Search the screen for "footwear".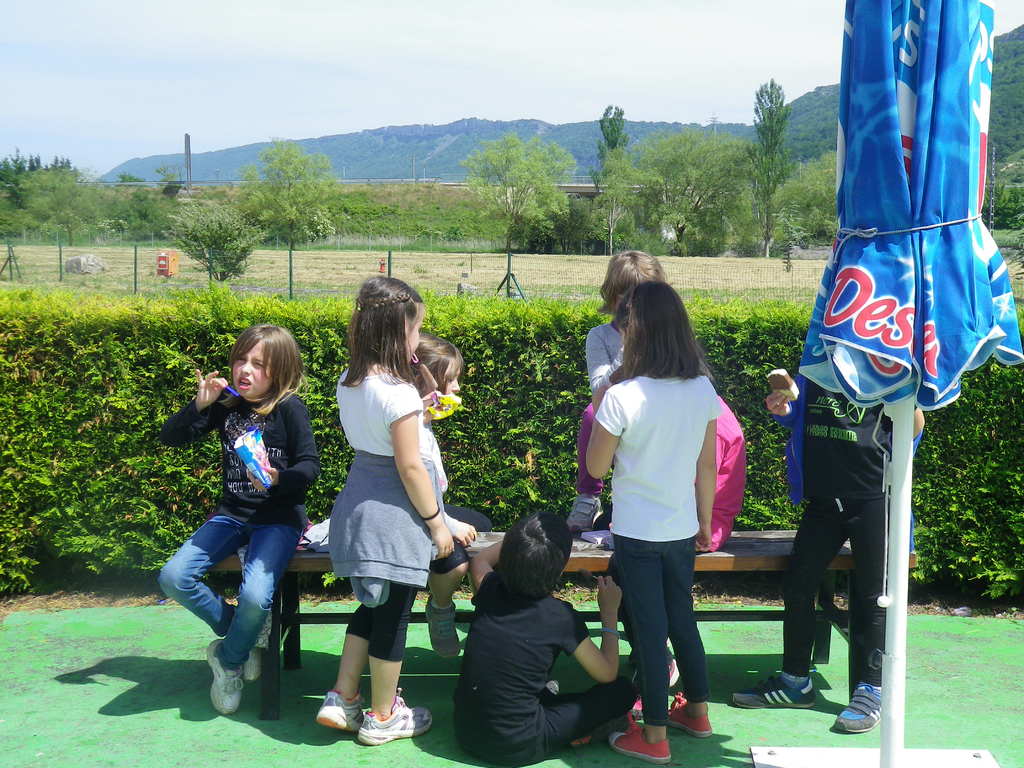
Found at [356, 688, 433, 746].
